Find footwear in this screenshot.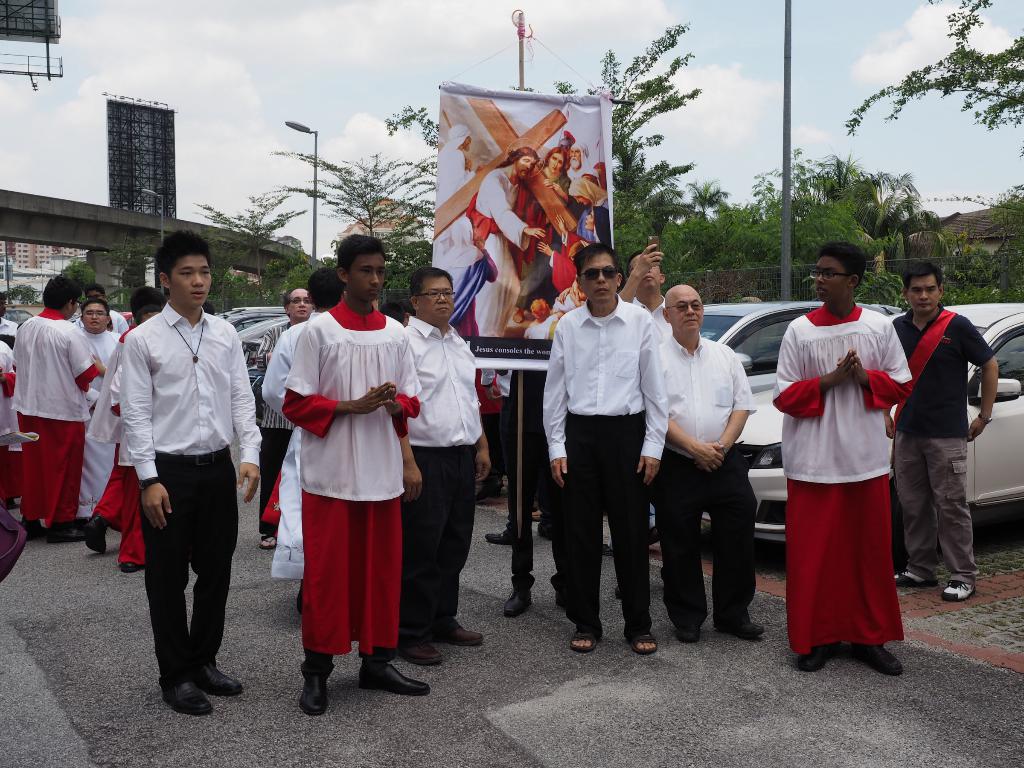
The bounding box for footwear is 941 579 978 601.
